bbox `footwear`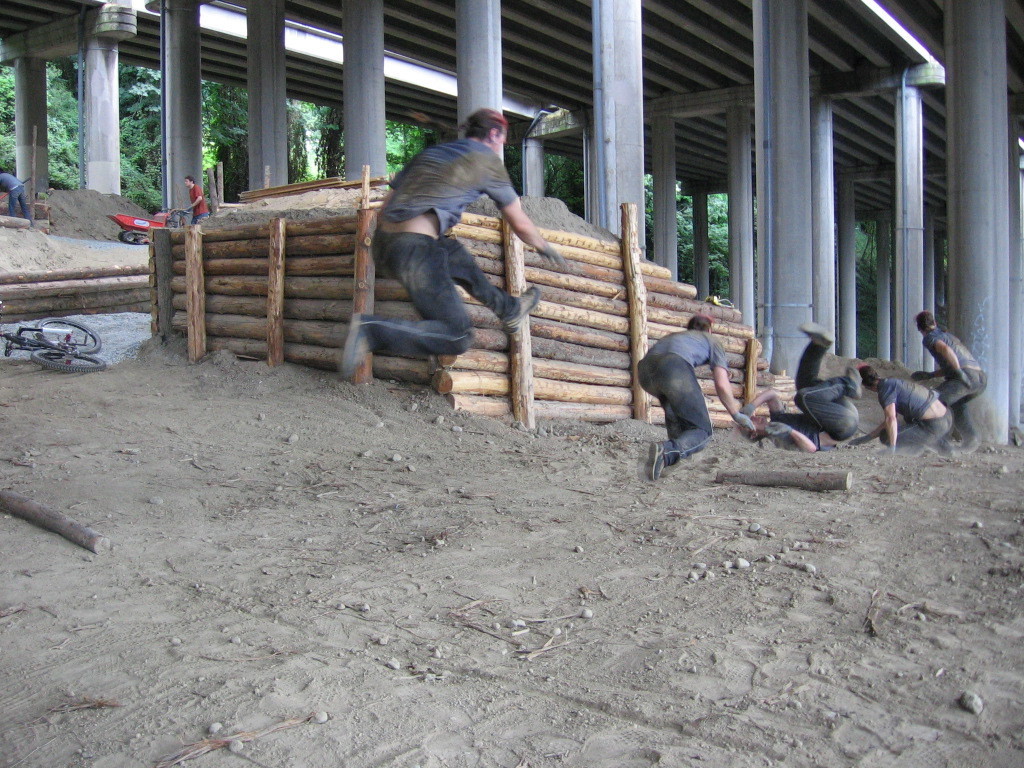
[left=640, top=439, right=667, bottom=482]
